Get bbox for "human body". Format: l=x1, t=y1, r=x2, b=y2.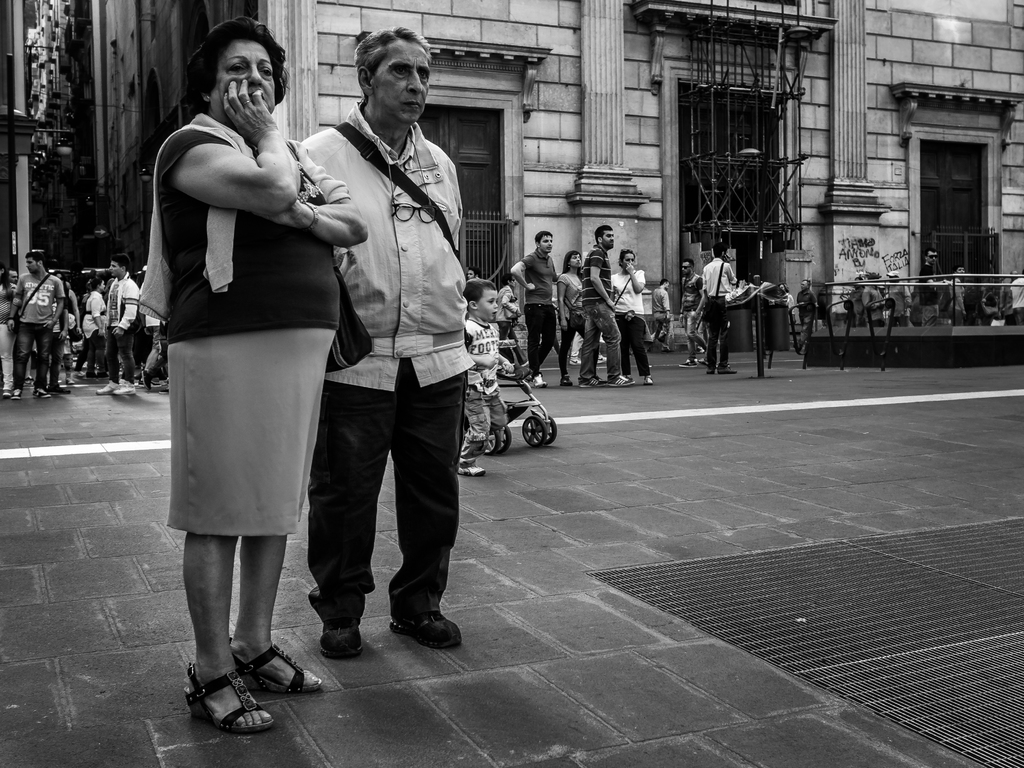
l=682, t=277, r=707, b=367.
